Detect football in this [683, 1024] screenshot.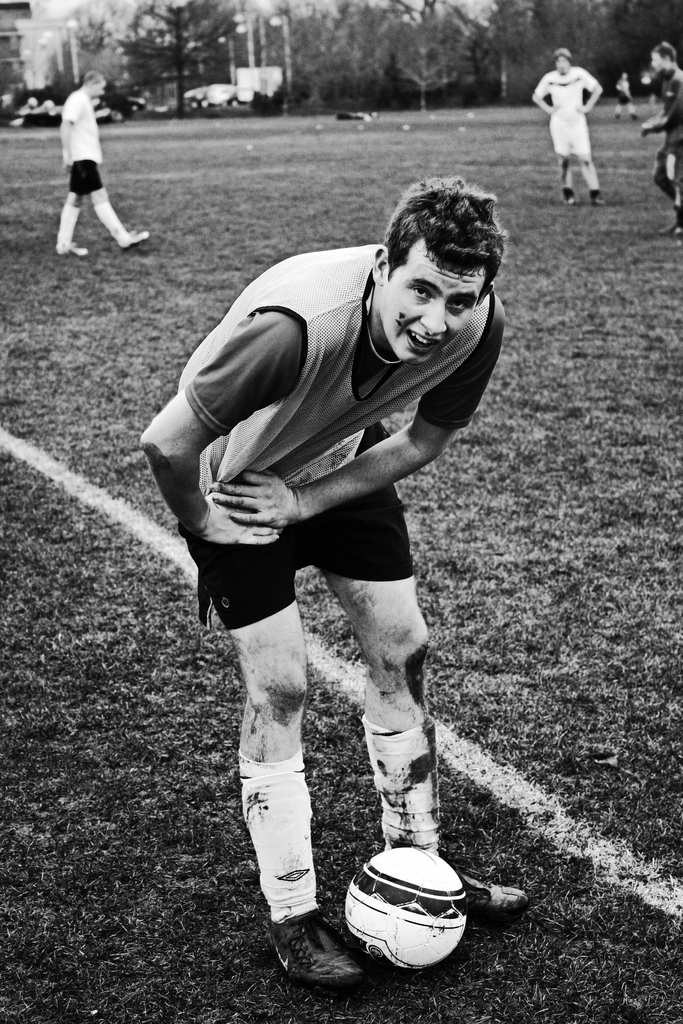
Detection: region(335, 837, 470, 972).
